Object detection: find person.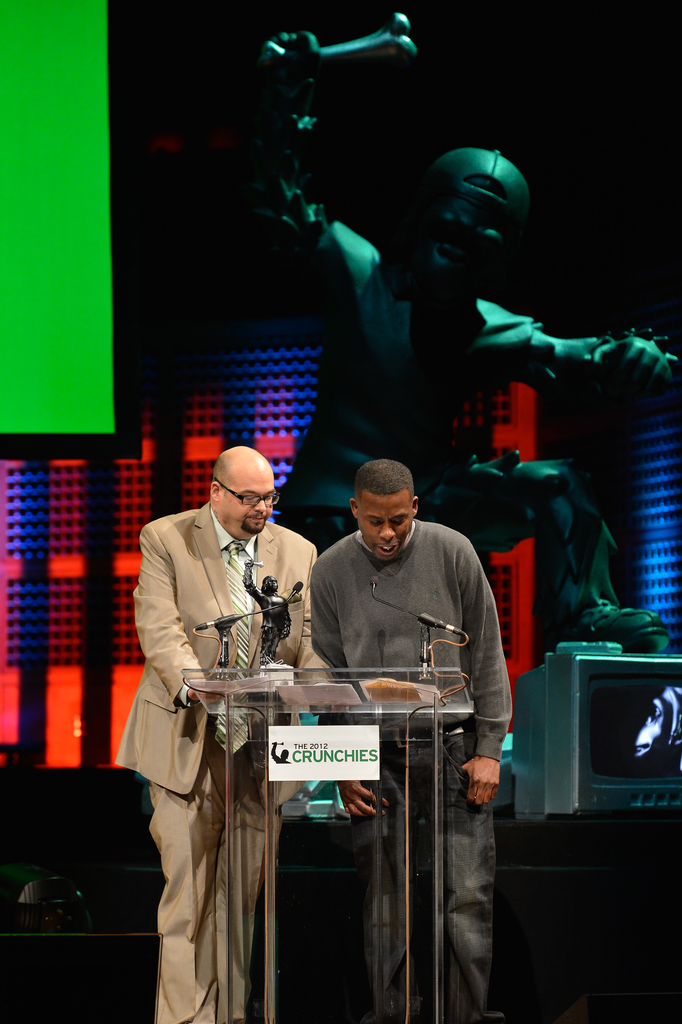
{"x1": 243, "y1": 554, "x2": 299, "y2": 660}.
